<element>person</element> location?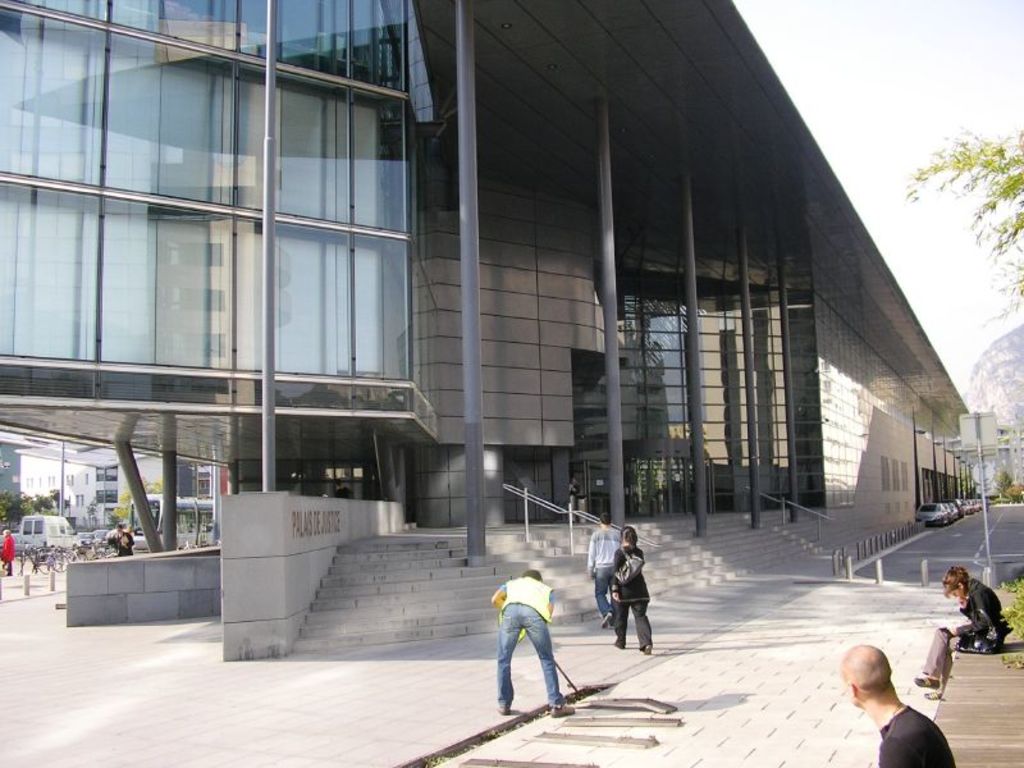
box(589, 511, 625, 630)
